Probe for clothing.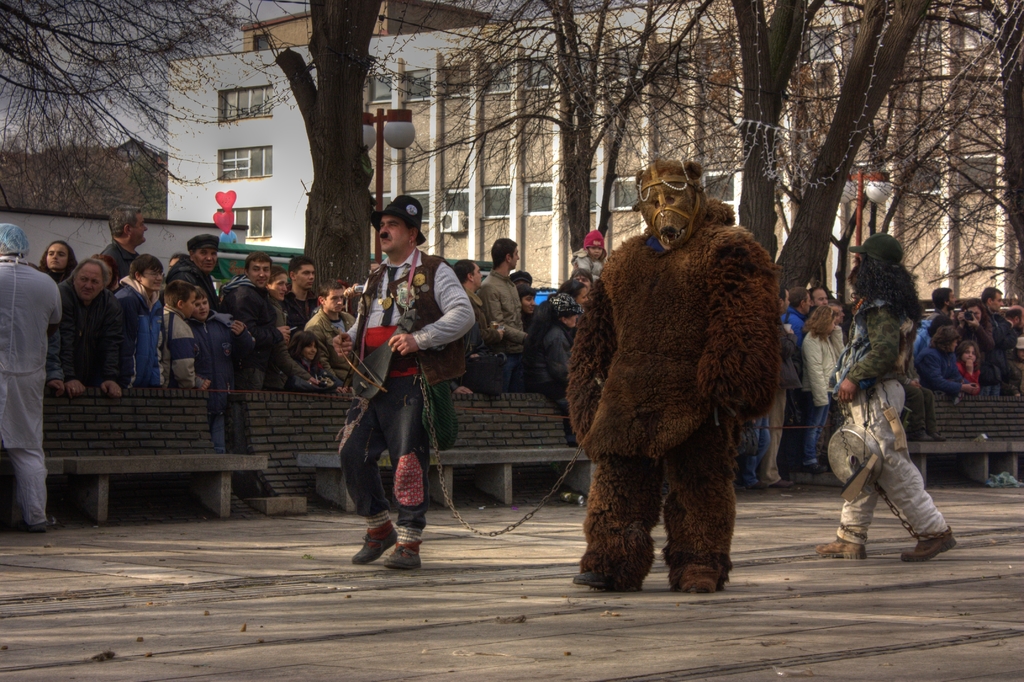
Probe result: (529,305,580,413).
